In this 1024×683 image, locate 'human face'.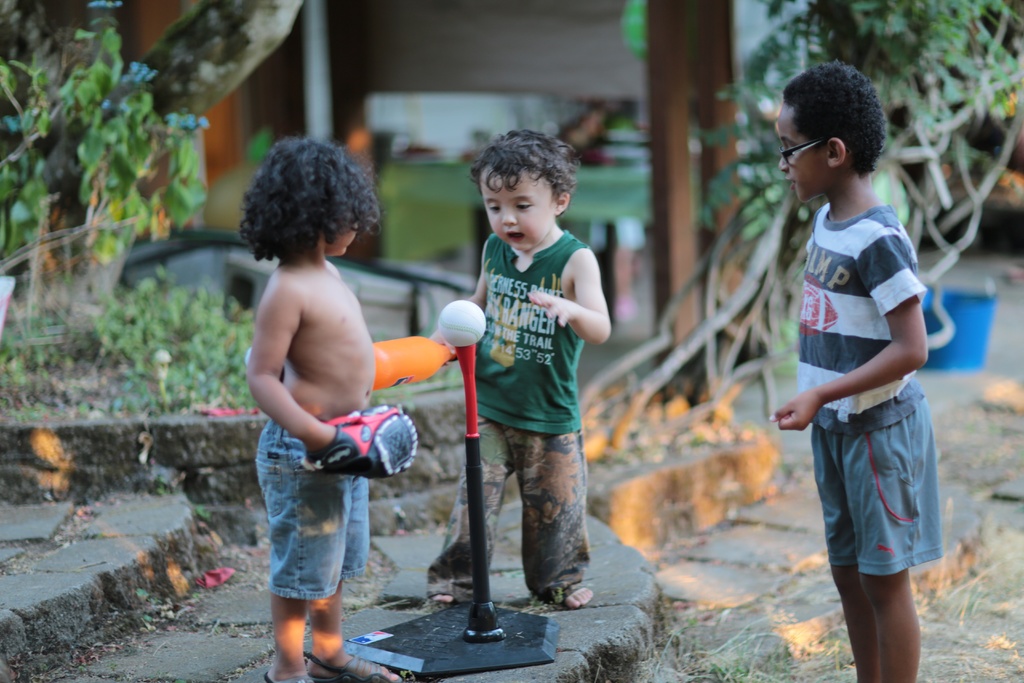
Bounding box: (775, 107, 829, 204).
